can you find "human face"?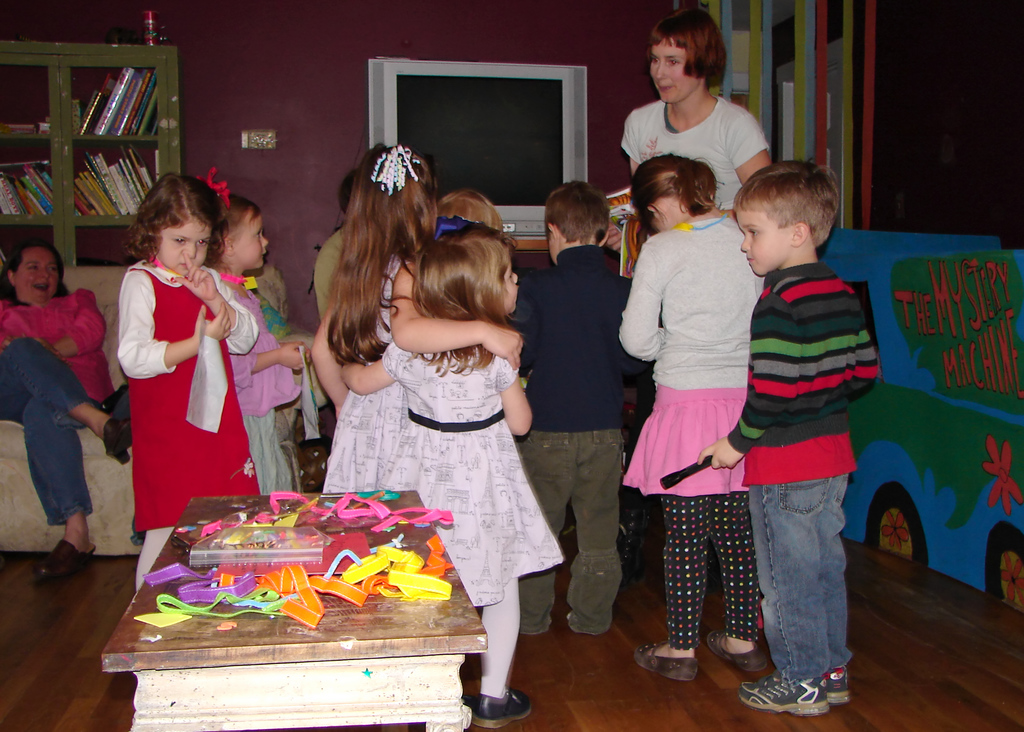
Yes, bounding box: Rect(158, 216, 209, 277).
